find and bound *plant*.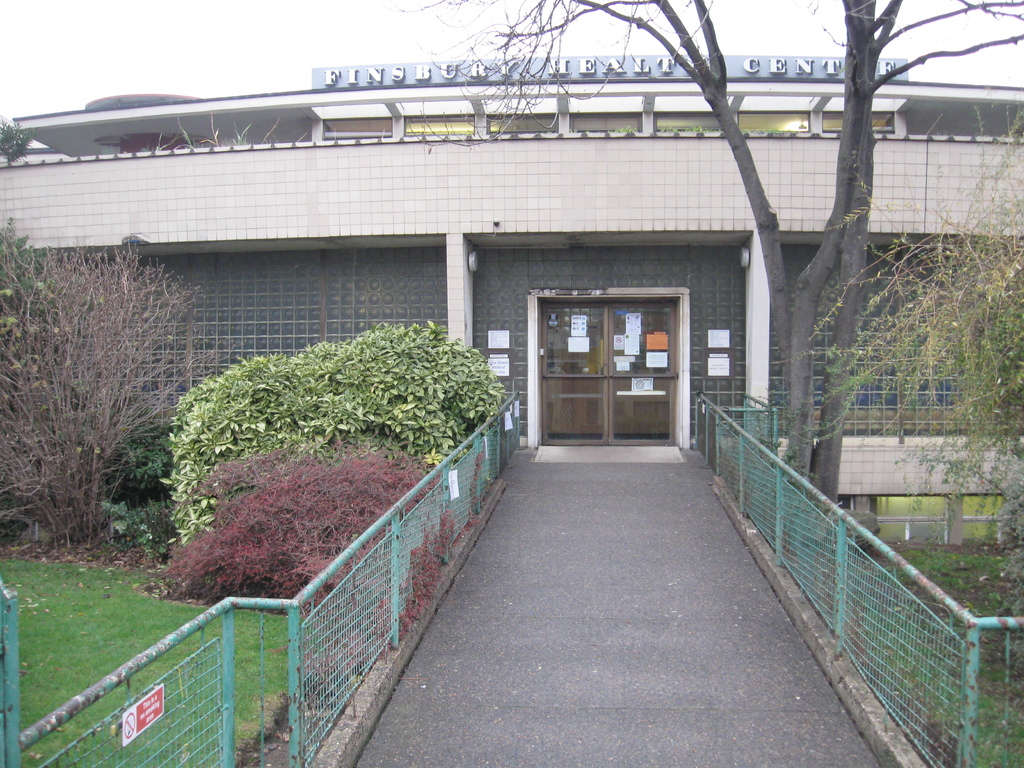
Bound: {"x1": 123, "y1": 281, "x2": 529, "y2": 566}.
